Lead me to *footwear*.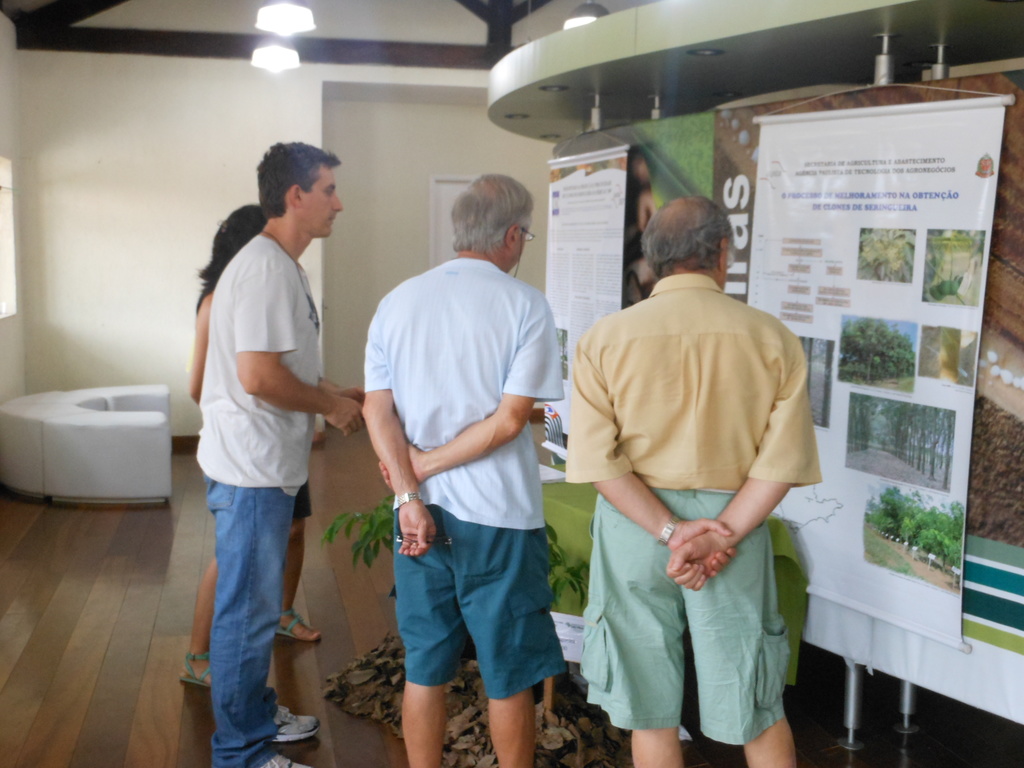
Lead to (x1=184, y1=650, x2=212, y2=685).
